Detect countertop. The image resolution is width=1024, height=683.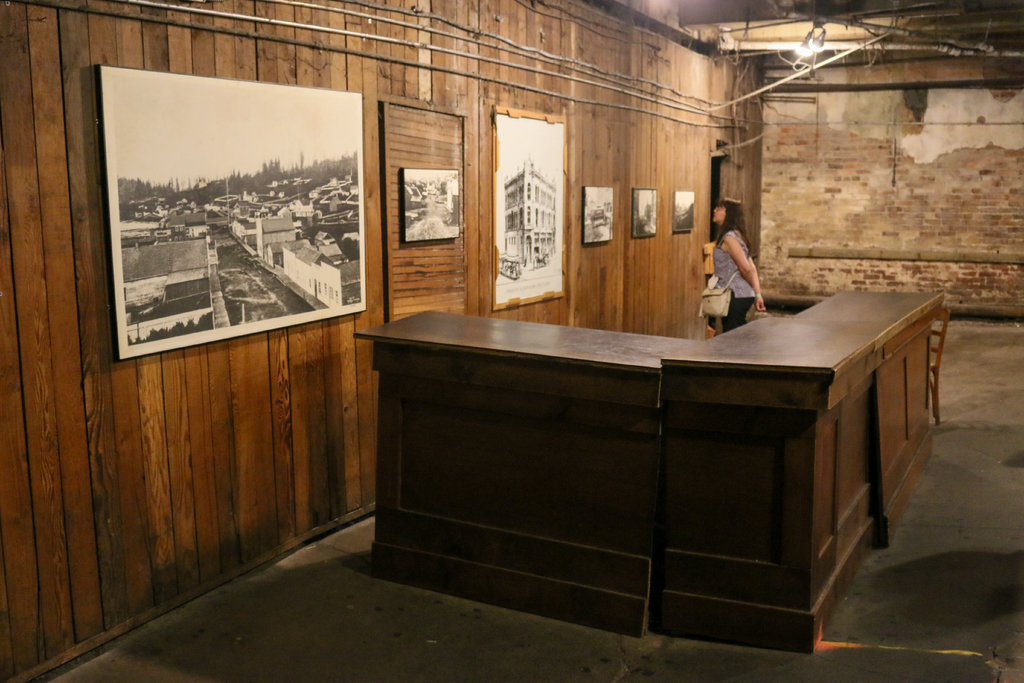
[360, 294, 943, 420].
